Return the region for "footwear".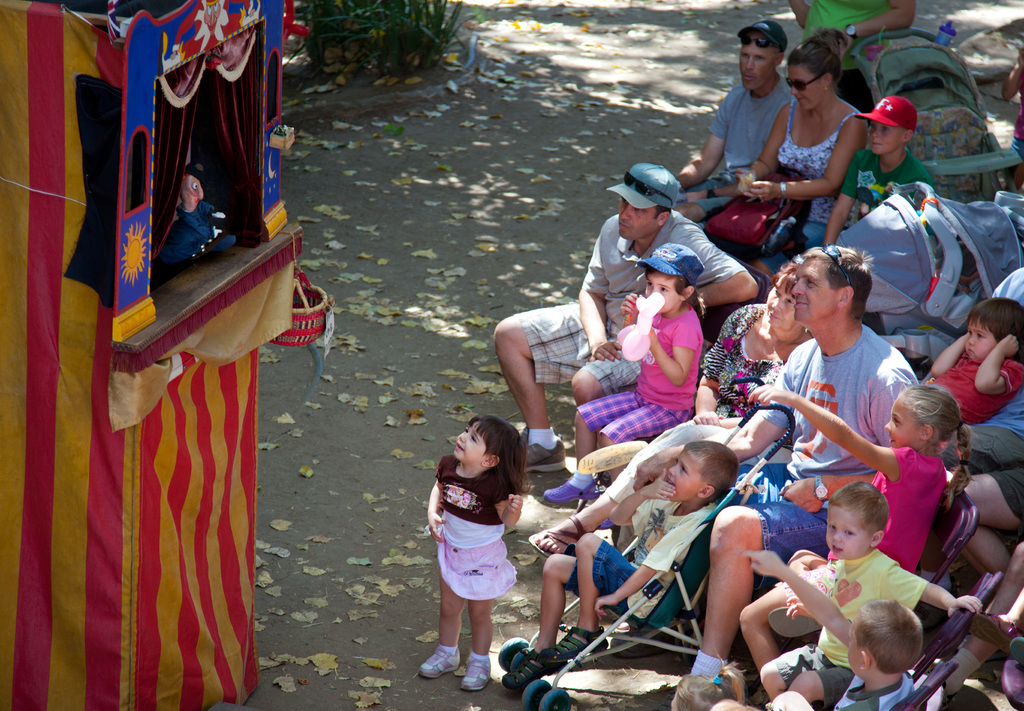
locate(461, 653, 492, 694).
